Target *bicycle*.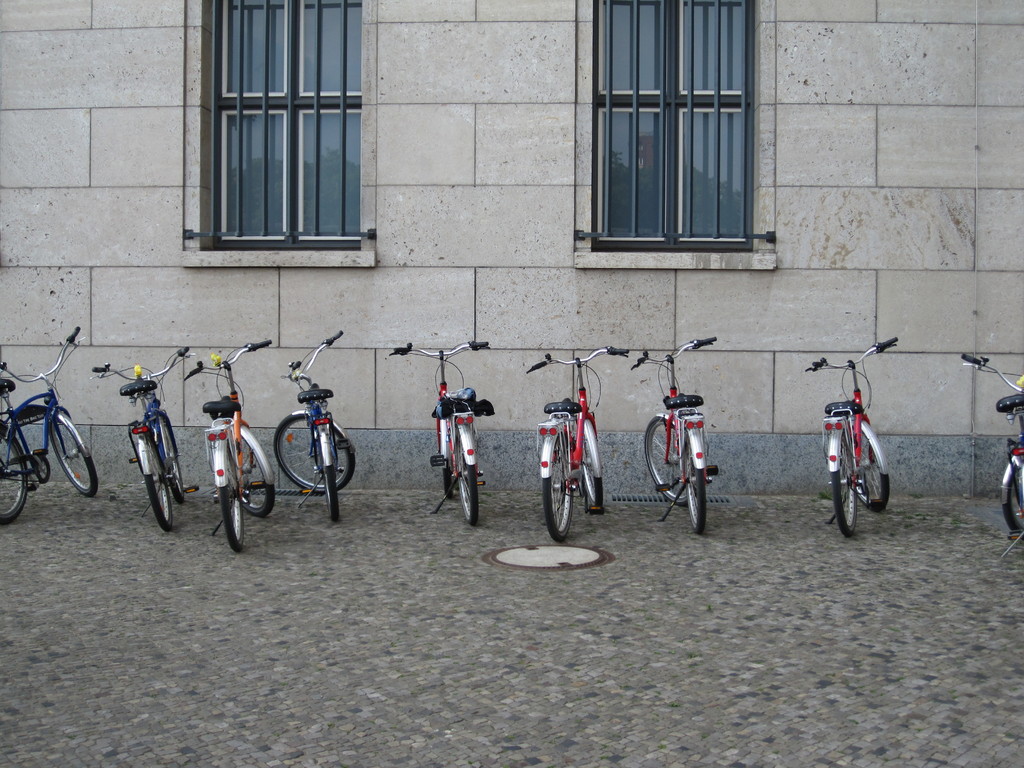
Target region: detection(275, 332, 358, 514).
